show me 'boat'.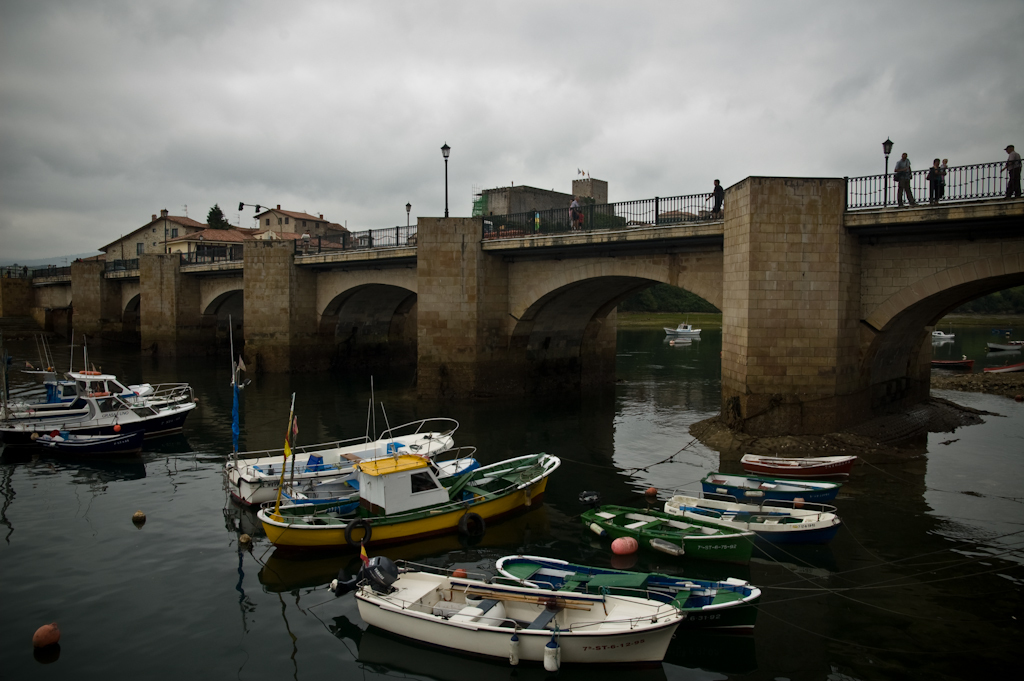
'boat' is here: (x1=329, y1=541, x2=686, y2=666).
